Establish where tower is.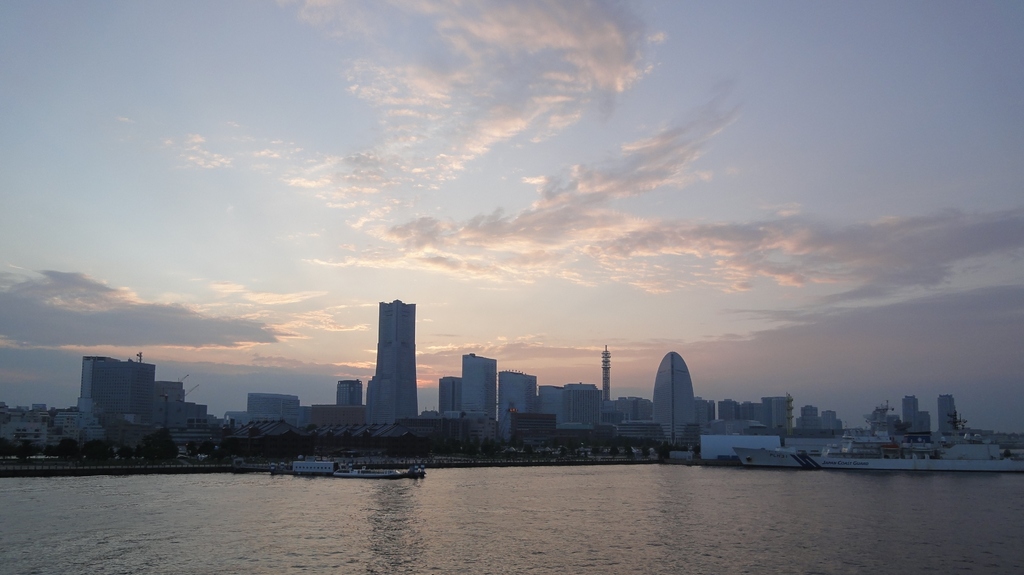
Established at [x1=762, y1=398, x2=788, y2=426].
